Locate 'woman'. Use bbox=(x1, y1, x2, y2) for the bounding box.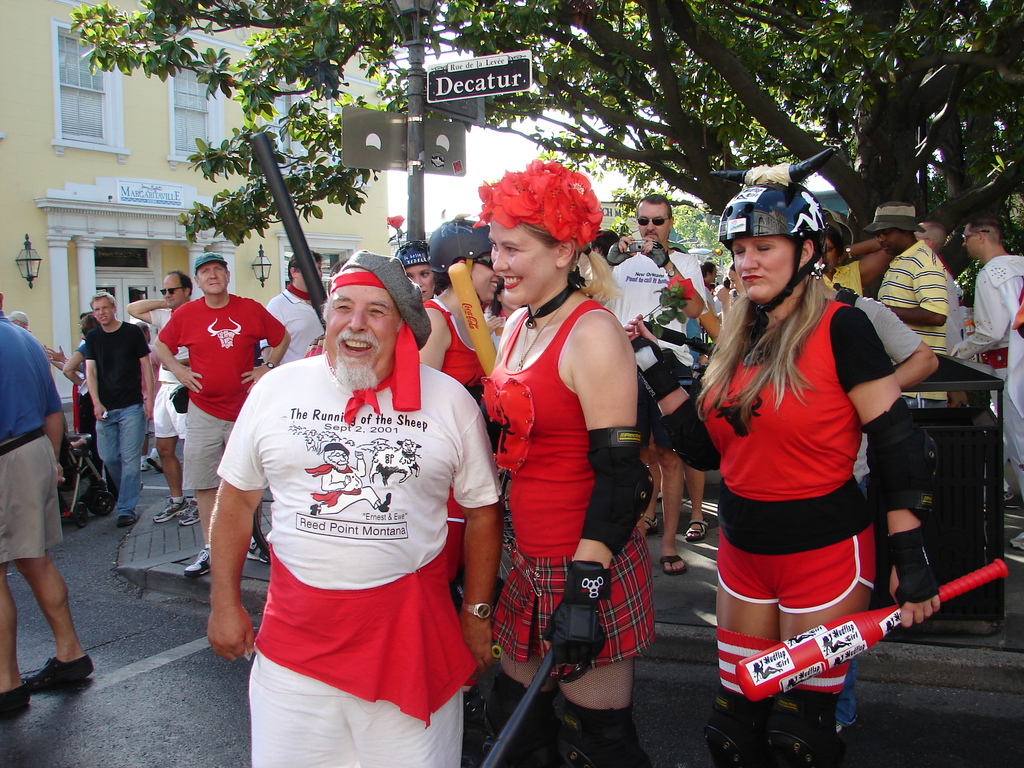
bbox=(468, 158, 659, 767).
